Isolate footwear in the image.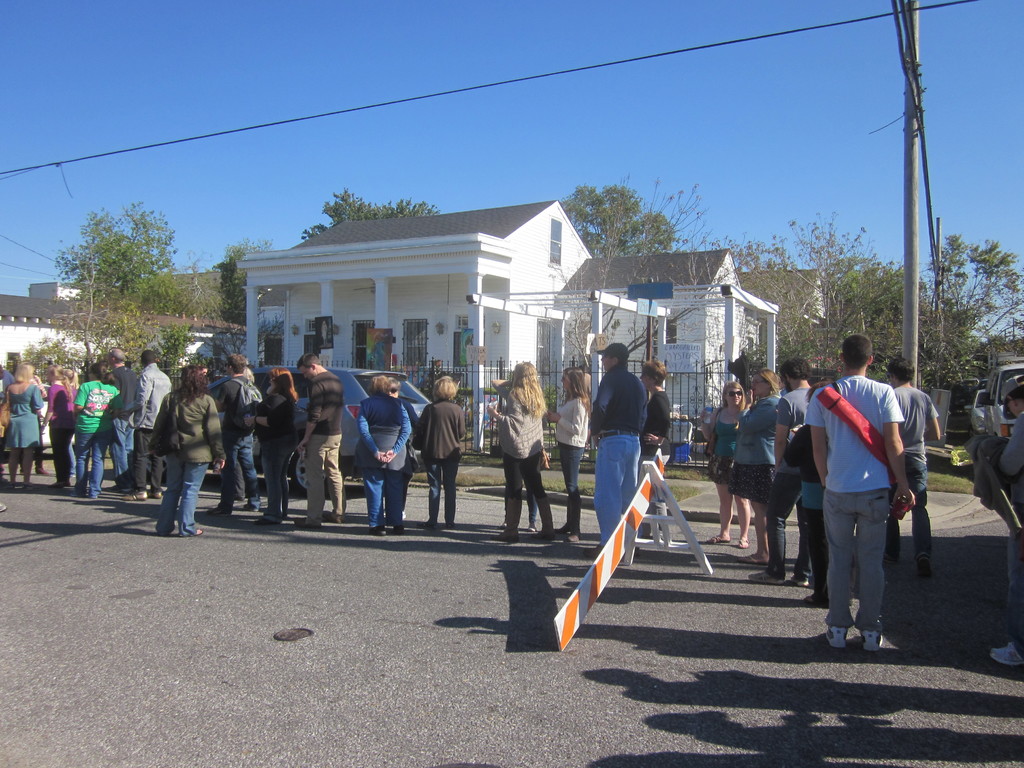
Isolated region: box(818, 625, 850, 647).
